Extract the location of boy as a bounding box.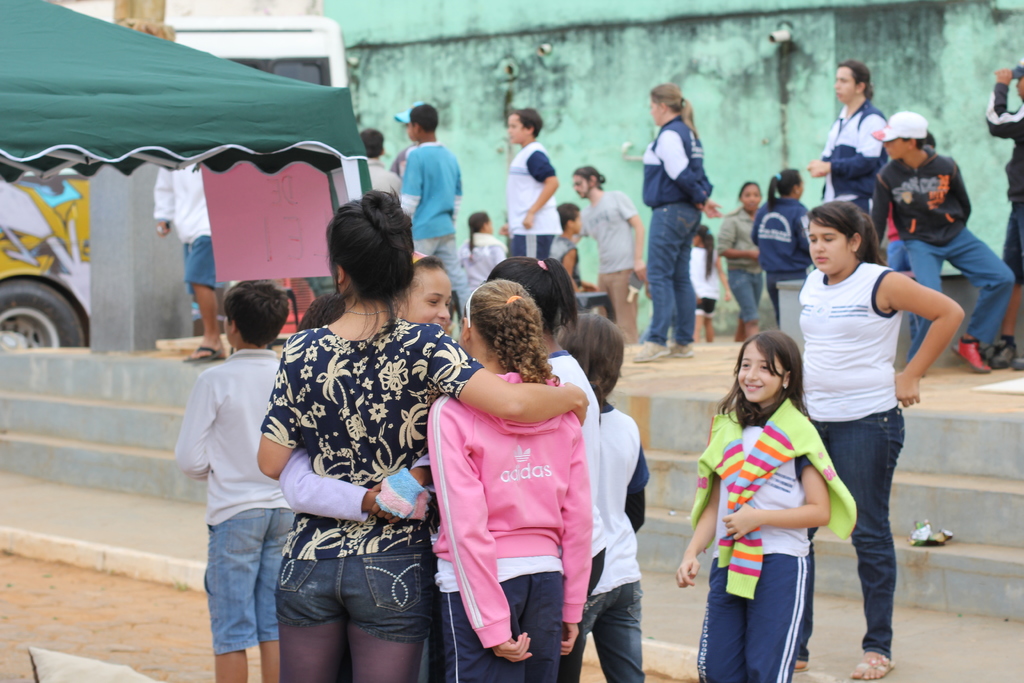
region(868, 107, 1021, 378).
